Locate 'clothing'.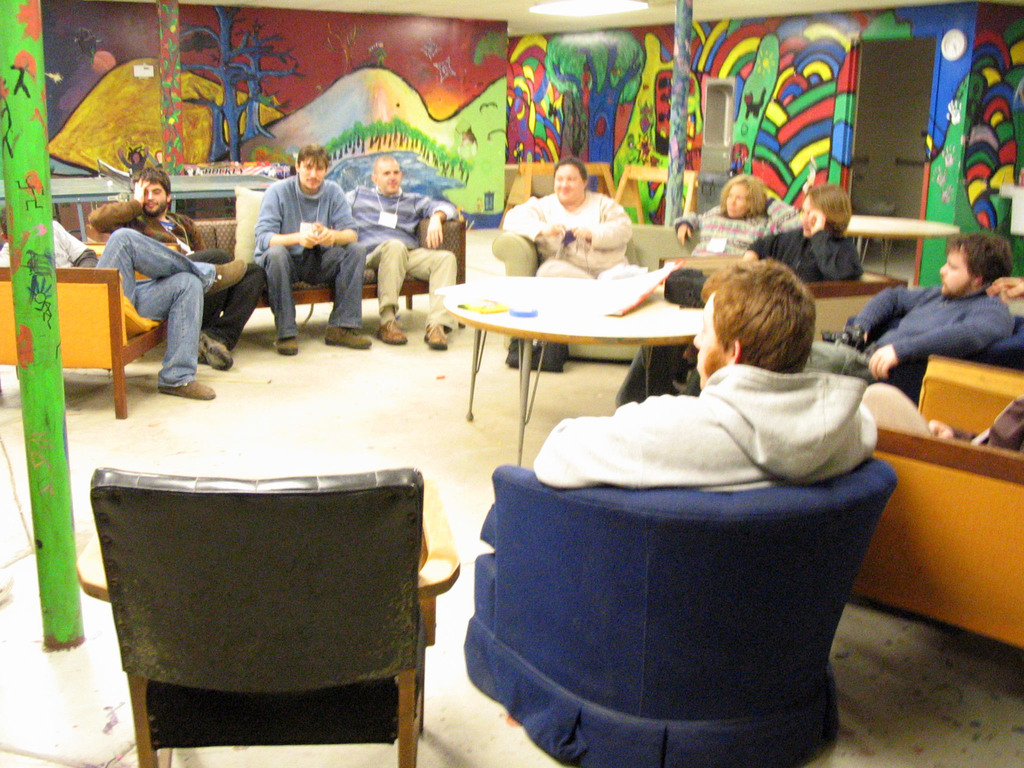
Bounding box: [84, 193, 271, 343].
